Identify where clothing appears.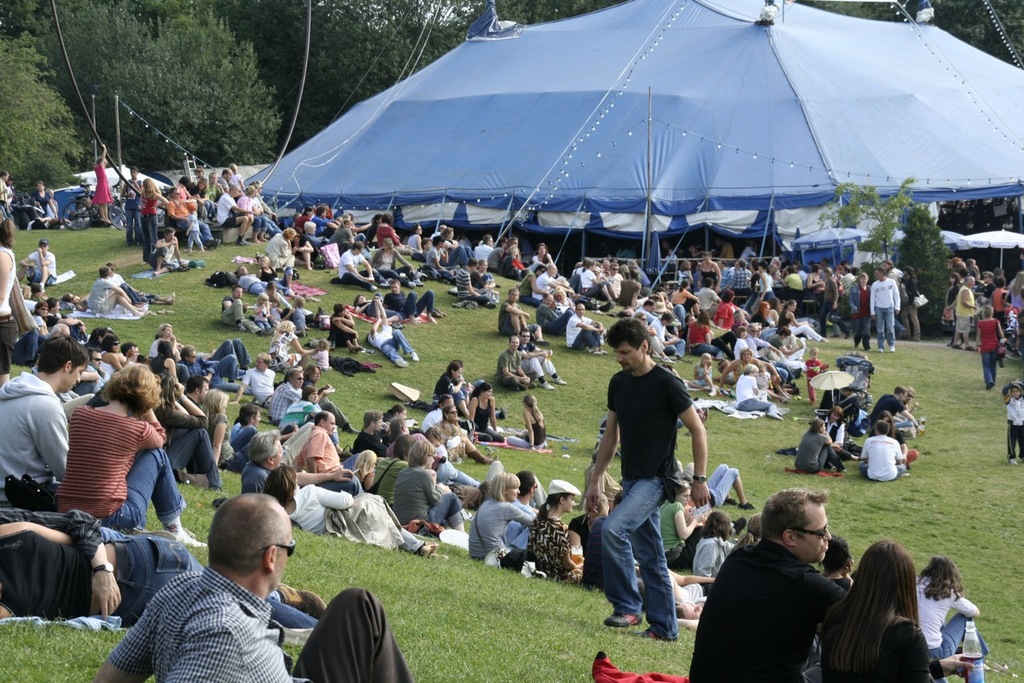
Appears at (302, 418, 345, 471).
